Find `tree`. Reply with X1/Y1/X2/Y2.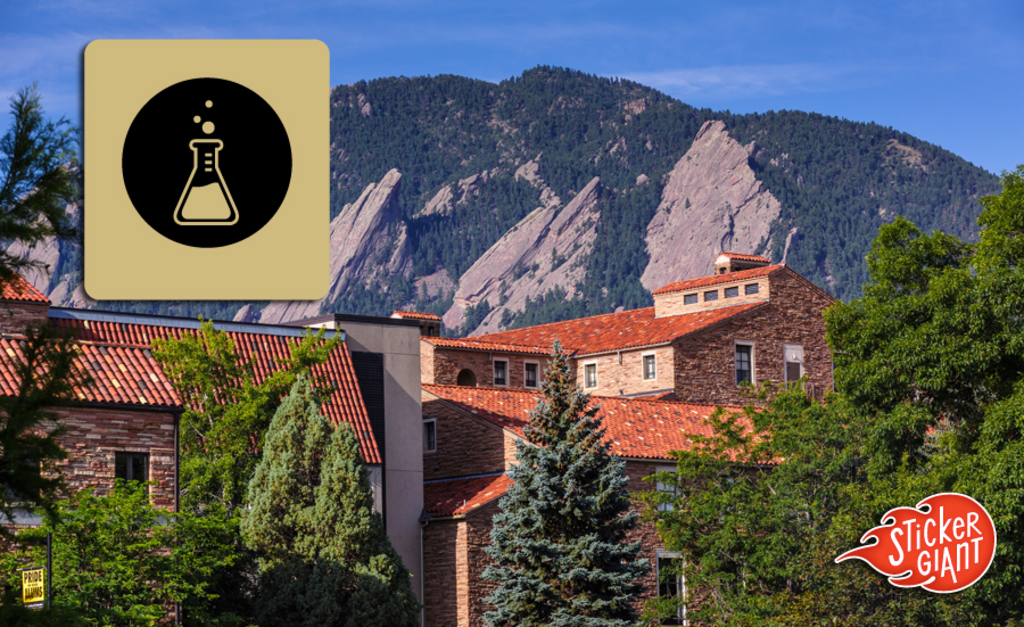
143/315/418/626.
